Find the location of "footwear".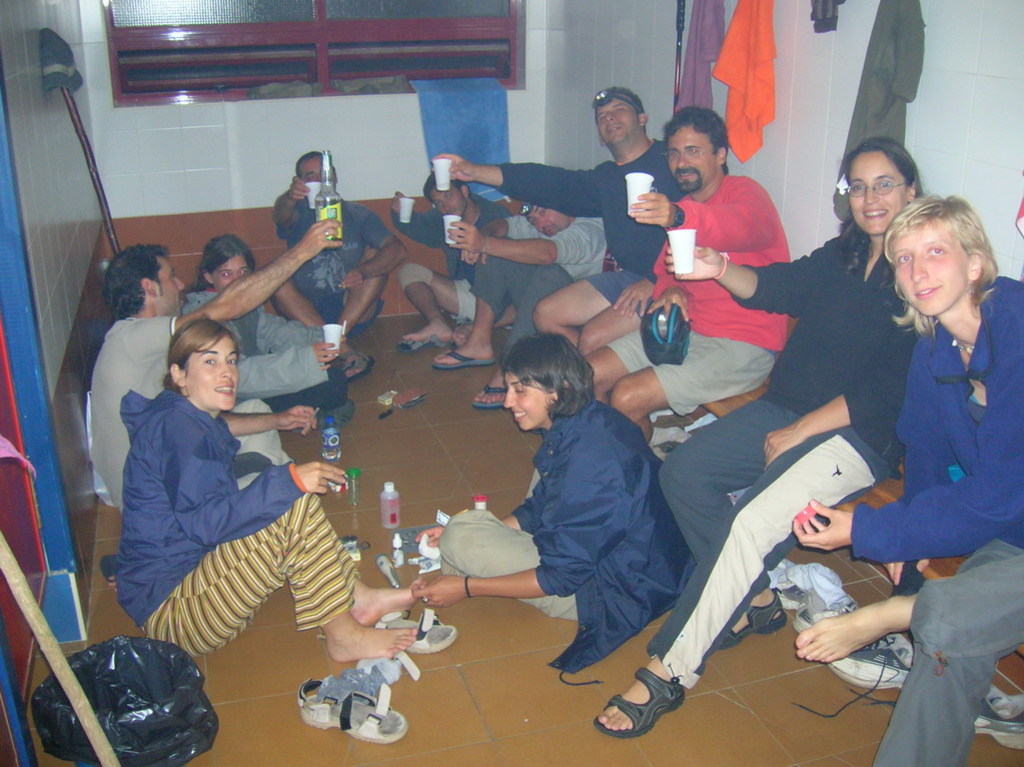
Location: bbox=(828, 632, 914, 684).
